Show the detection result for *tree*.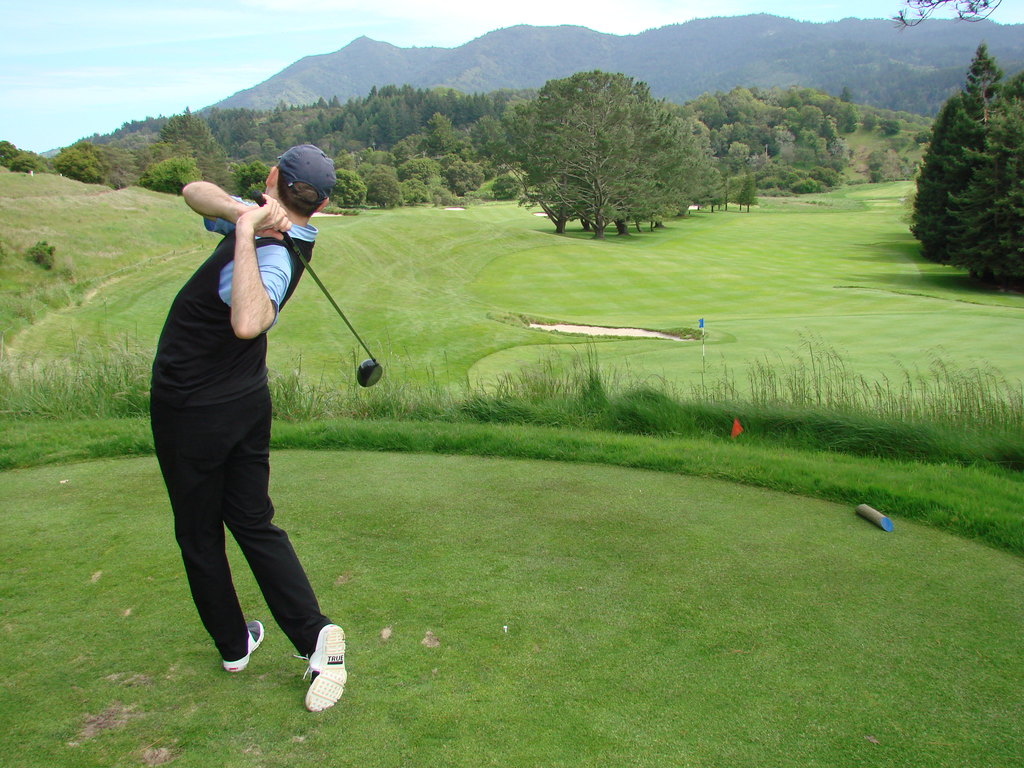
crop(920, 42, 1023, 279).
